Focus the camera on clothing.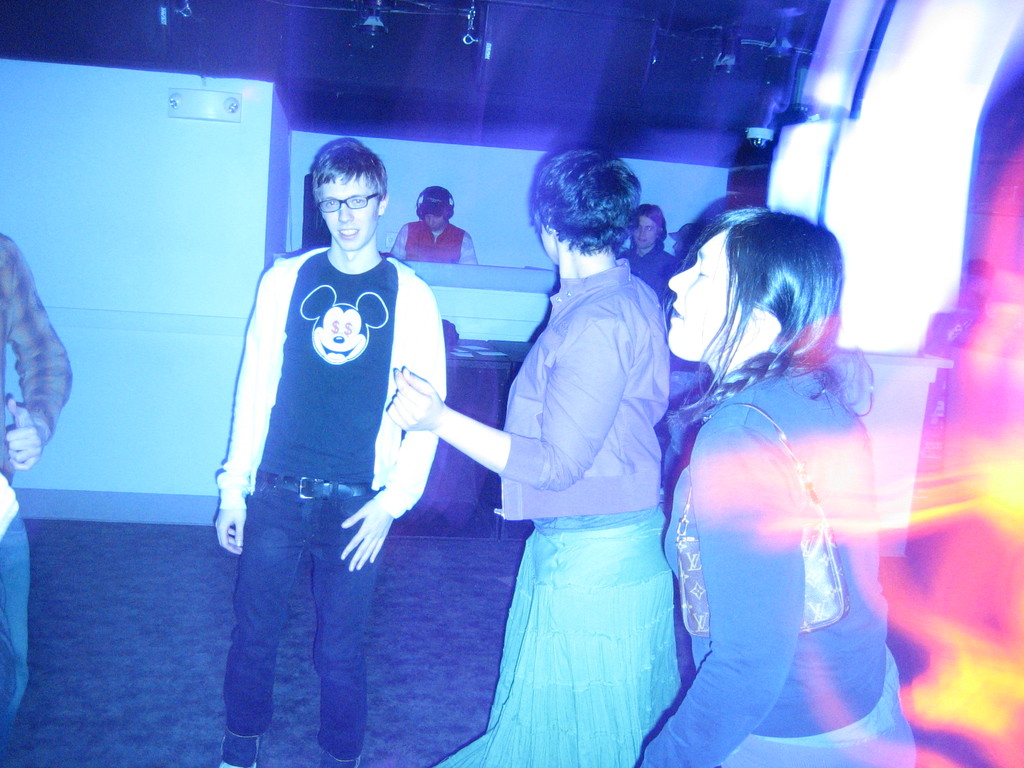
Focus region: bbox(0, 230, 75, 739).
